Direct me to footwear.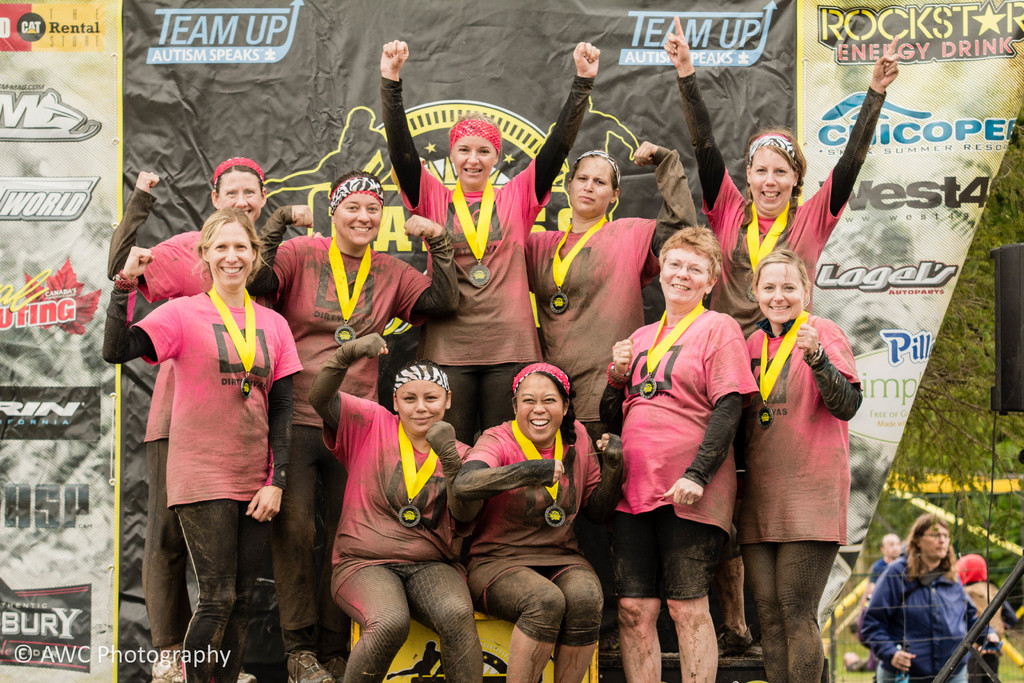
Direction: 285 652 335 682.
